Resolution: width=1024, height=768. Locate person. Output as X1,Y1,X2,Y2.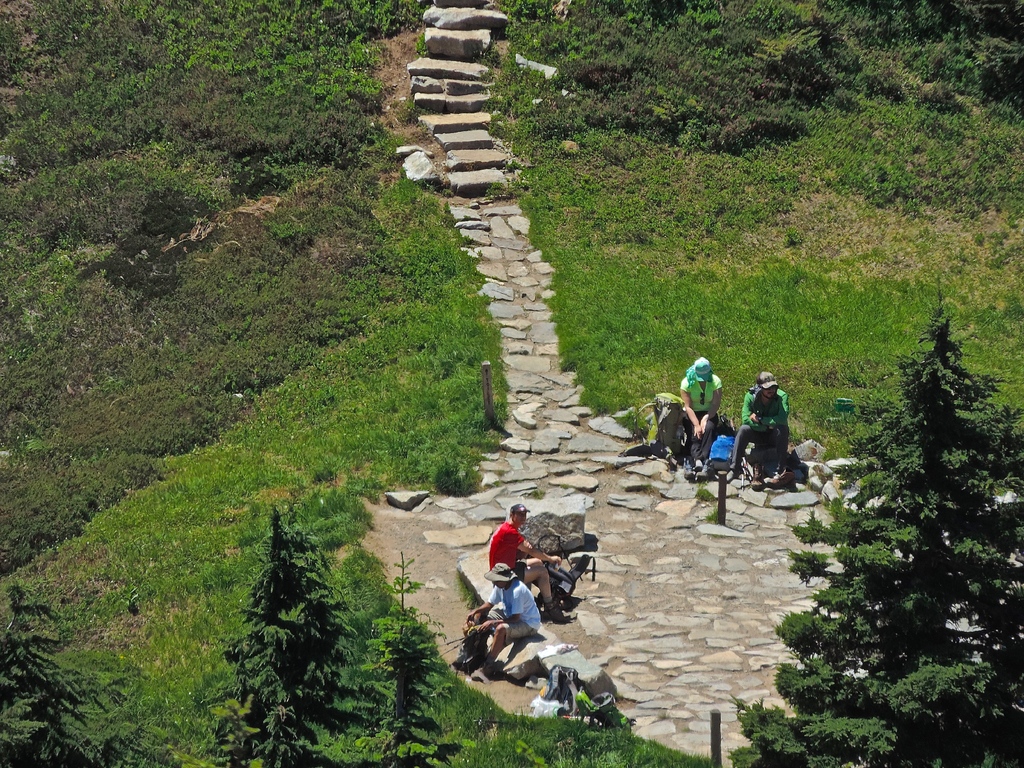
729,372,790,481.
